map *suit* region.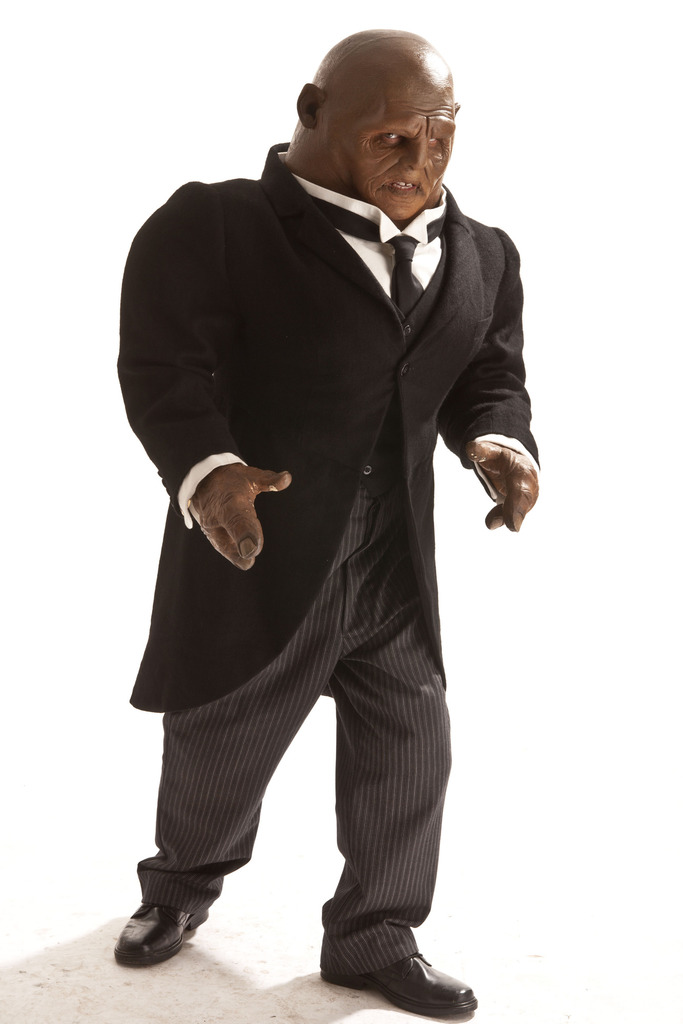
Mapped to crop(115, 137, 540, 978).
